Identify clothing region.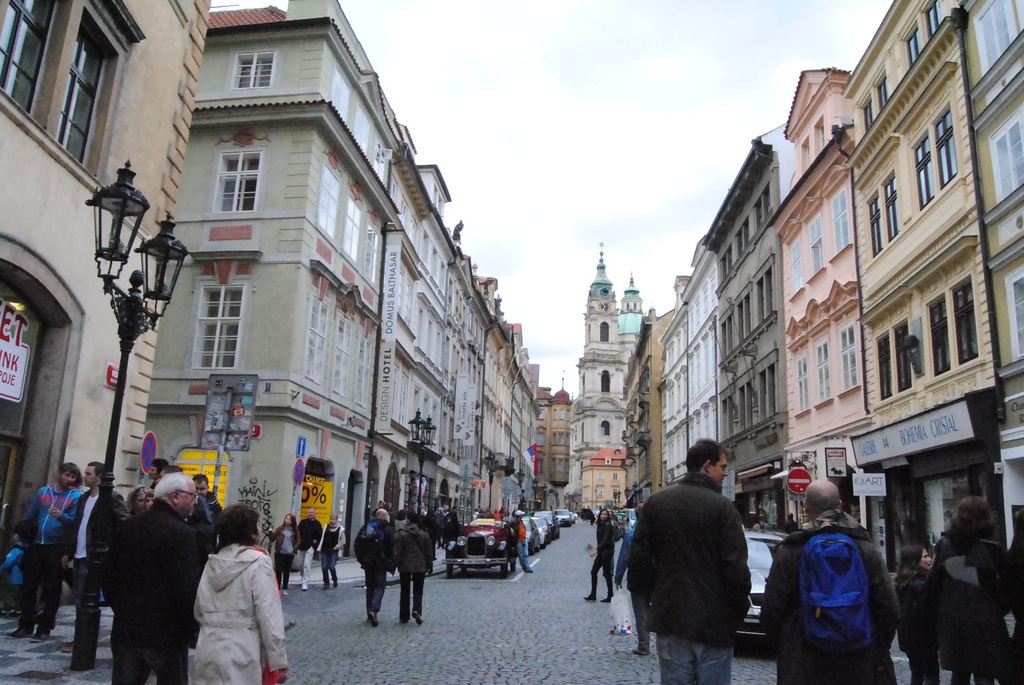
Region: <region>753, 522, 772, 531</region>.
